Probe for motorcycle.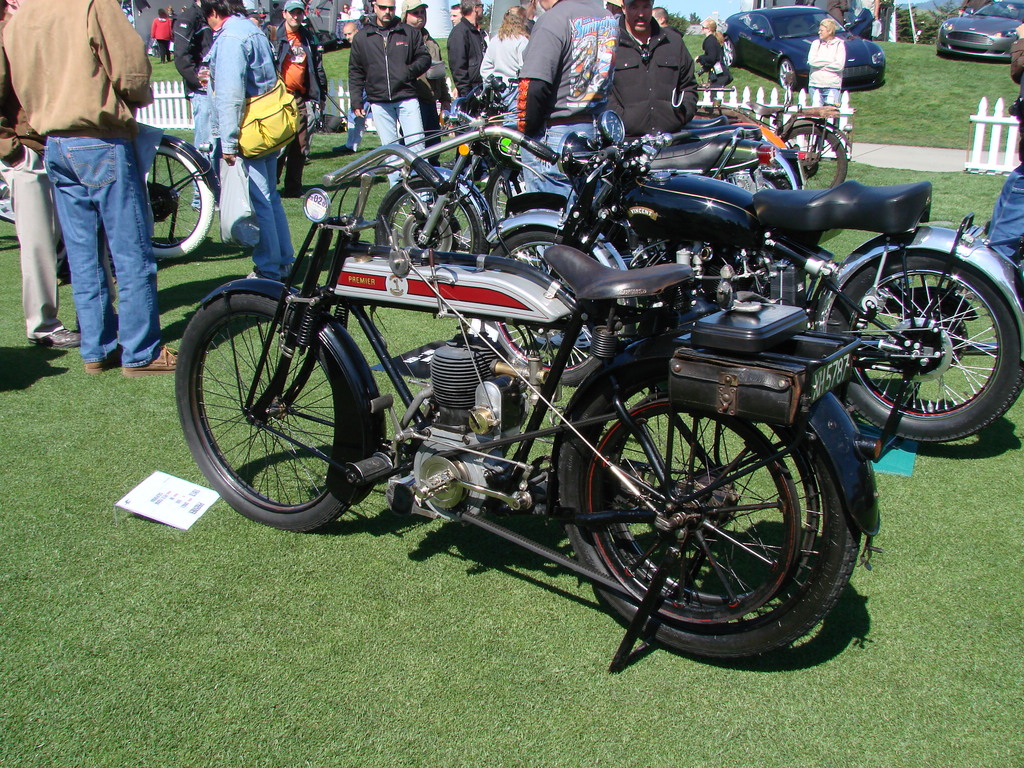
Probe result: [left=502, top=141, right=771, bottom=219].
